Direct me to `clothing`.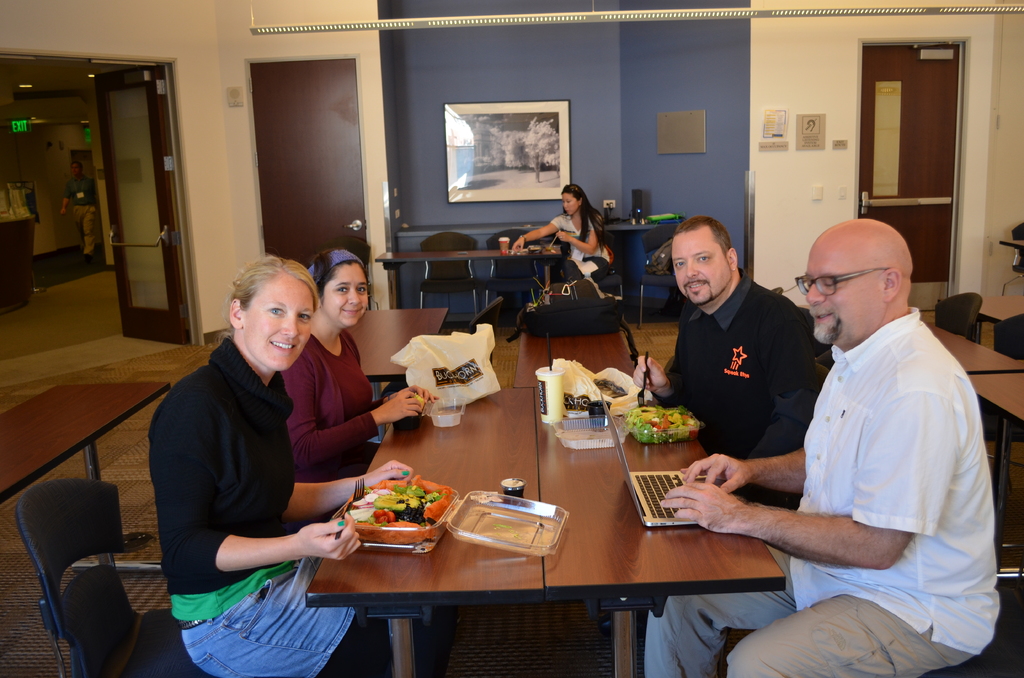
Direction: {"x1": 714, "y1": 249, "x2": 980, "y2": 653}.
